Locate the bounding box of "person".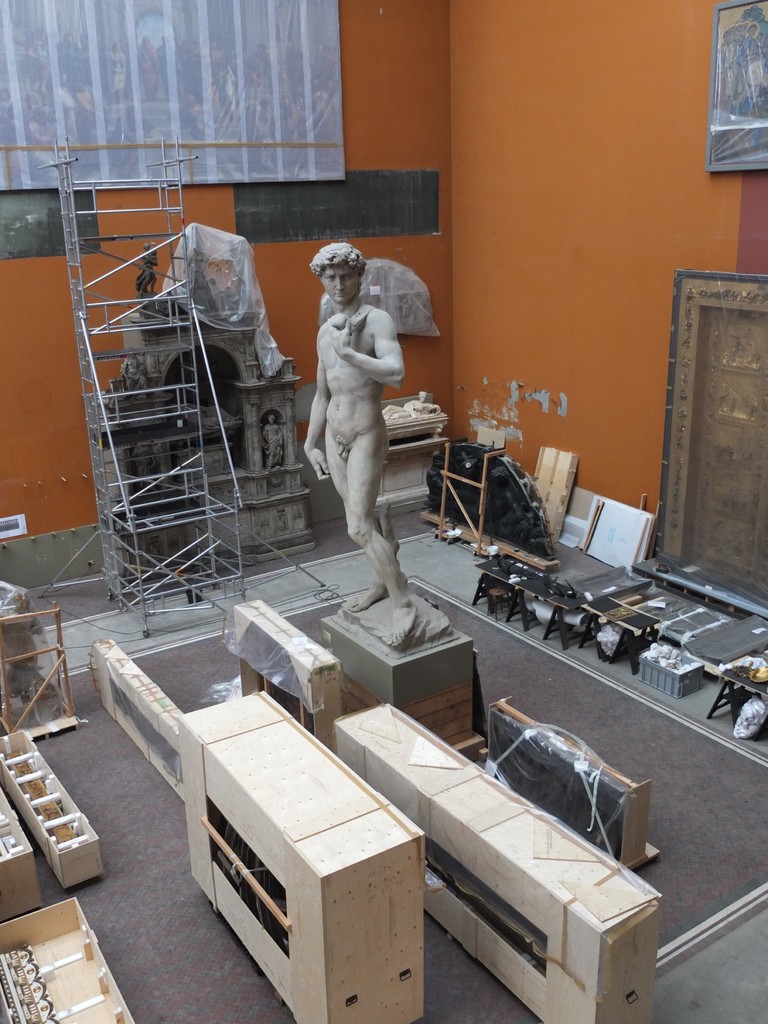
Bounding box: l=289, t=226, r=435, b=635.
